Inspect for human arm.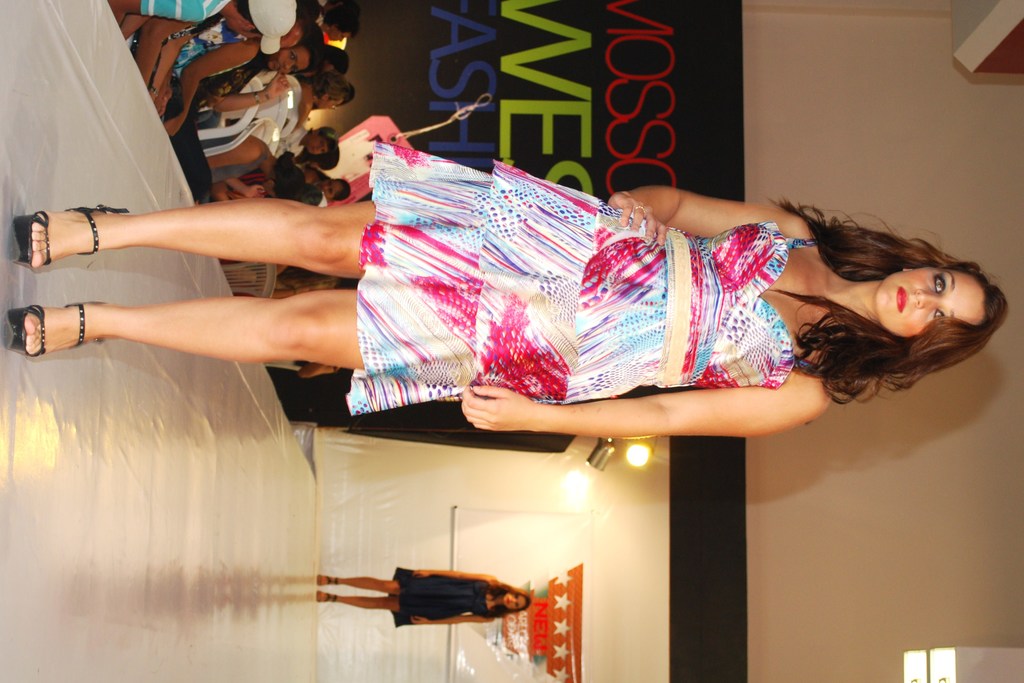
Inspection: 609 182 811 243.
